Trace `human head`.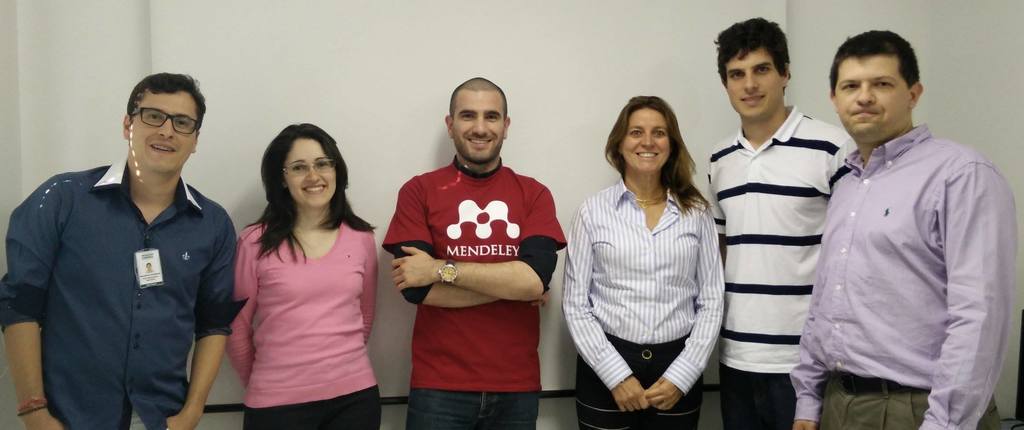
Traced to (left=119, top=69, right=208, bottom=172).
